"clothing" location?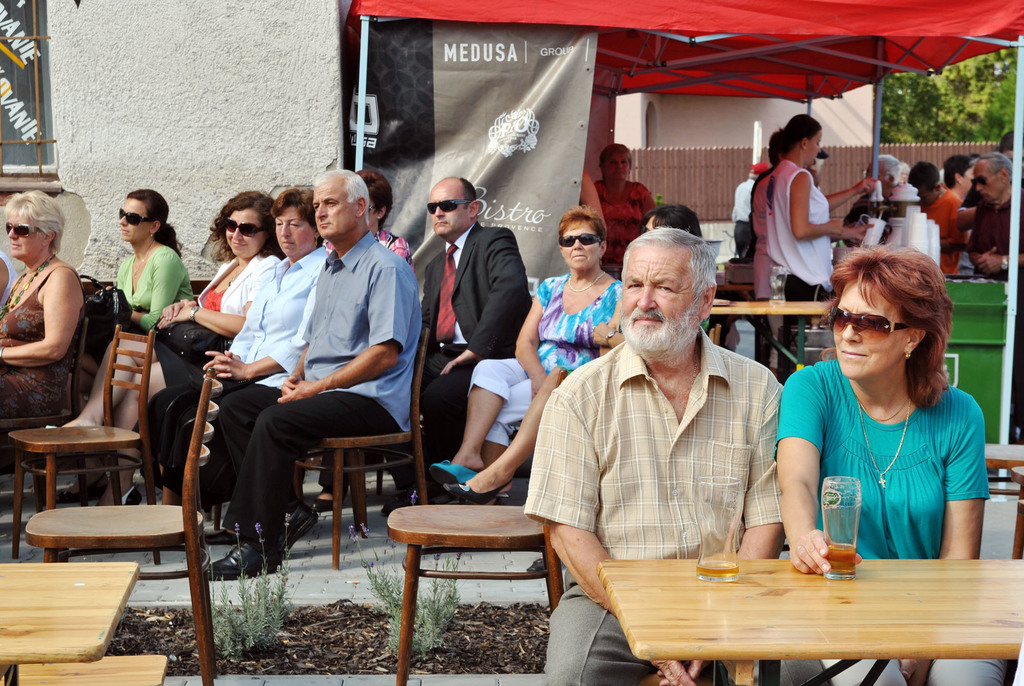
crop(525, 339, 833, 685)
